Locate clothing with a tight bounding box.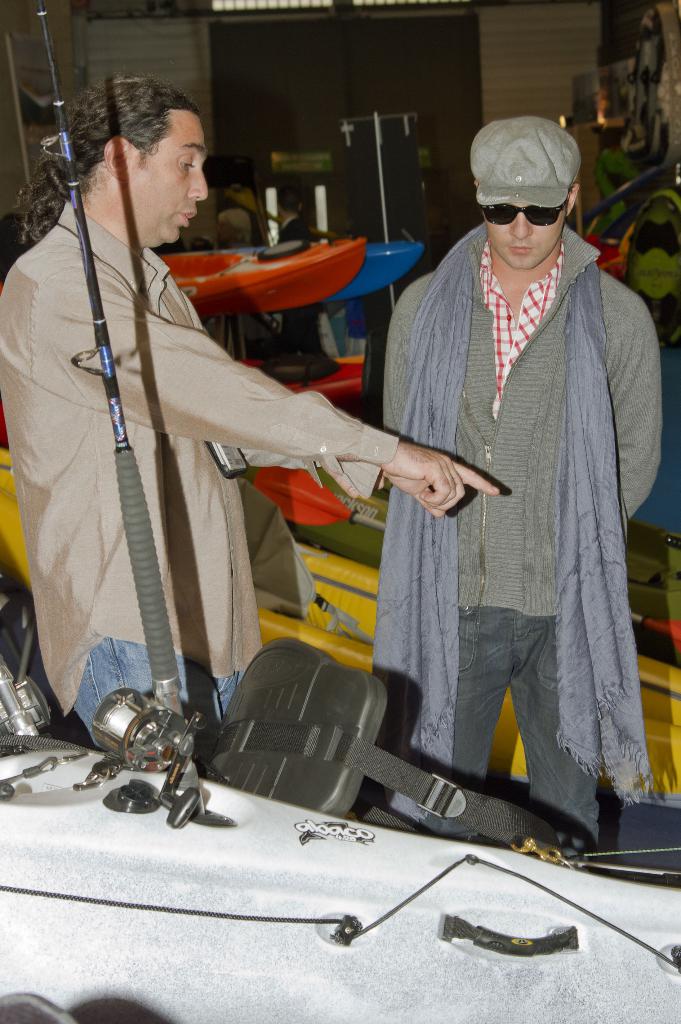
(0,200,400,753).
